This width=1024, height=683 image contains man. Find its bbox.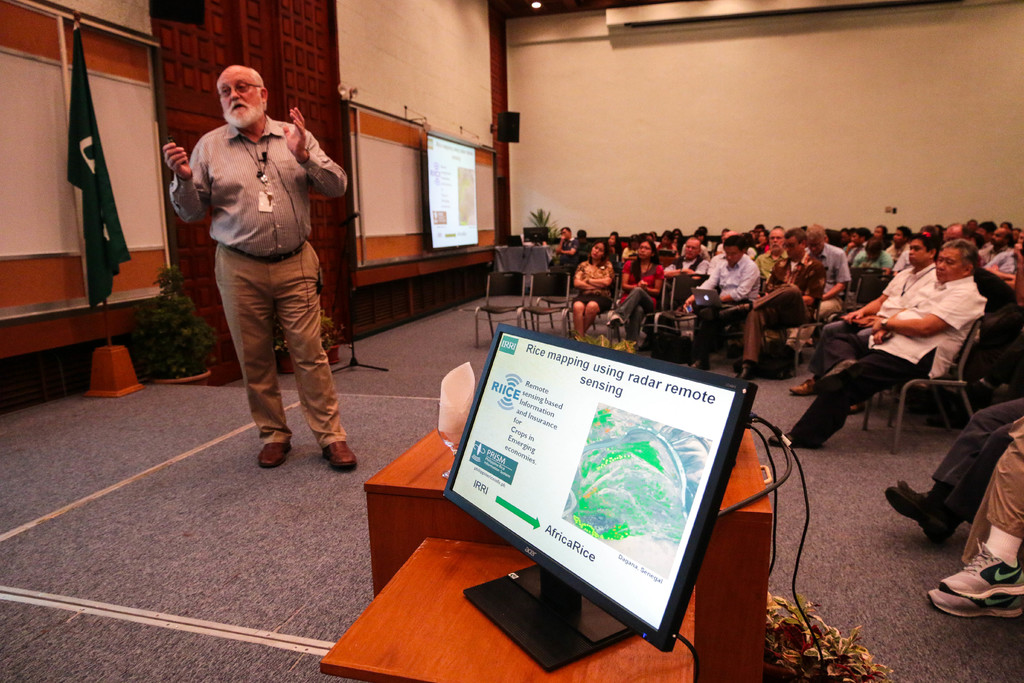
(943, 222, 971, 243).
